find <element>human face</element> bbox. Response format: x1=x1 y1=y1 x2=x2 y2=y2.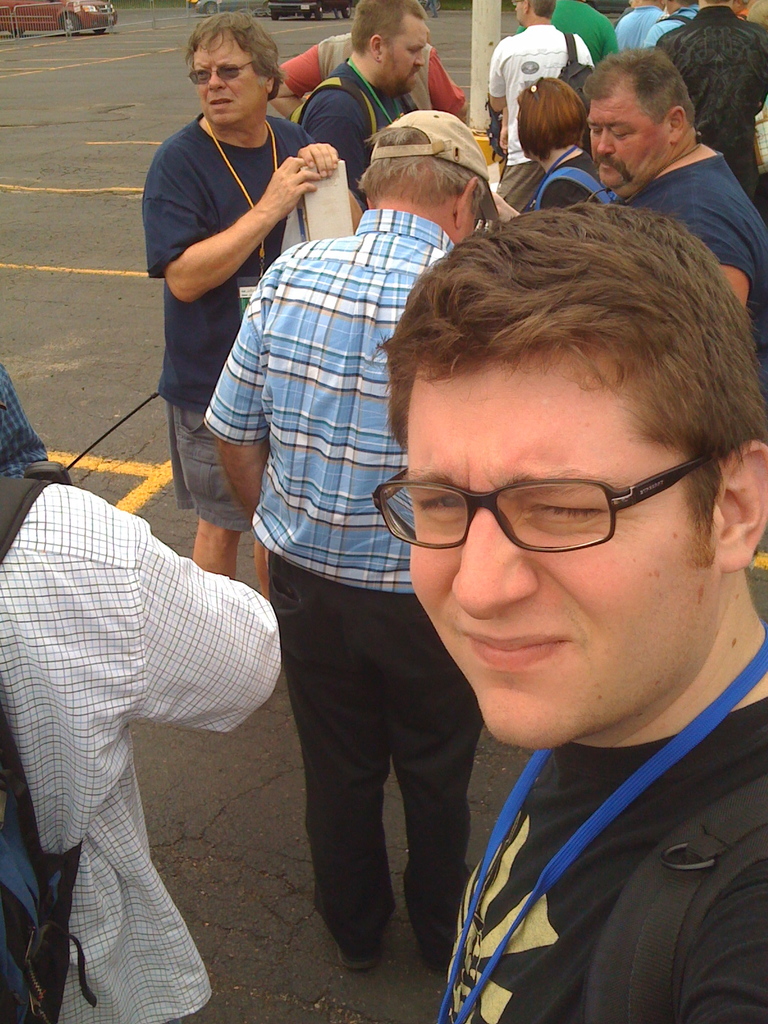
x1=188 y1=33 x2=269 y2=125.
